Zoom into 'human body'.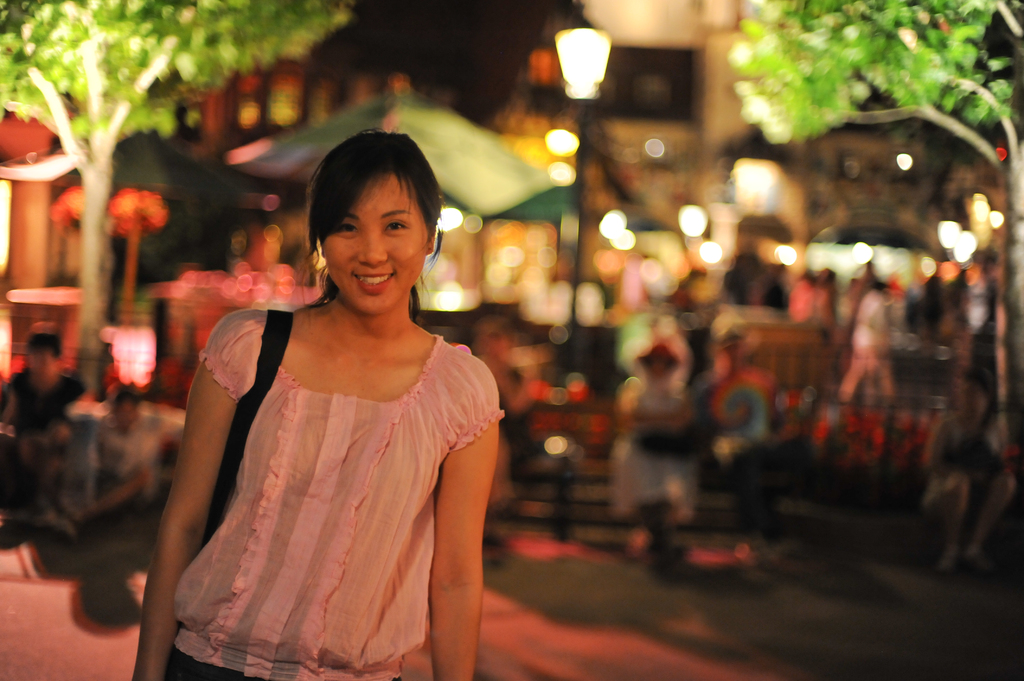
Zoom target: [left=71, top=383, right=167, bottom=518].
